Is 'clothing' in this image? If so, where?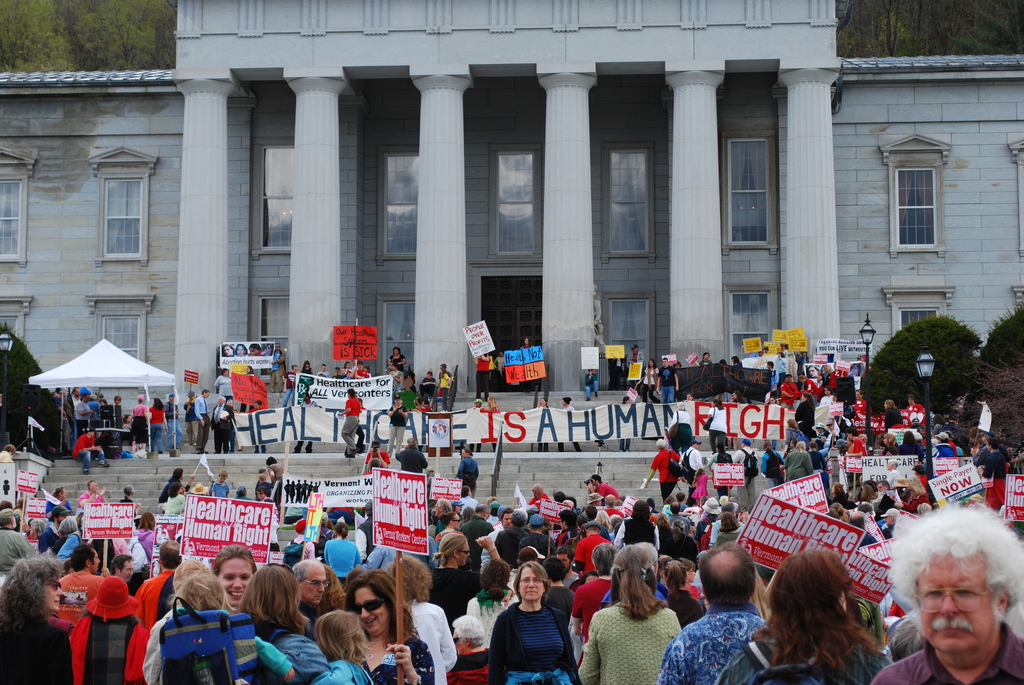
Yes, at rect(83, 491, 110, 510).
